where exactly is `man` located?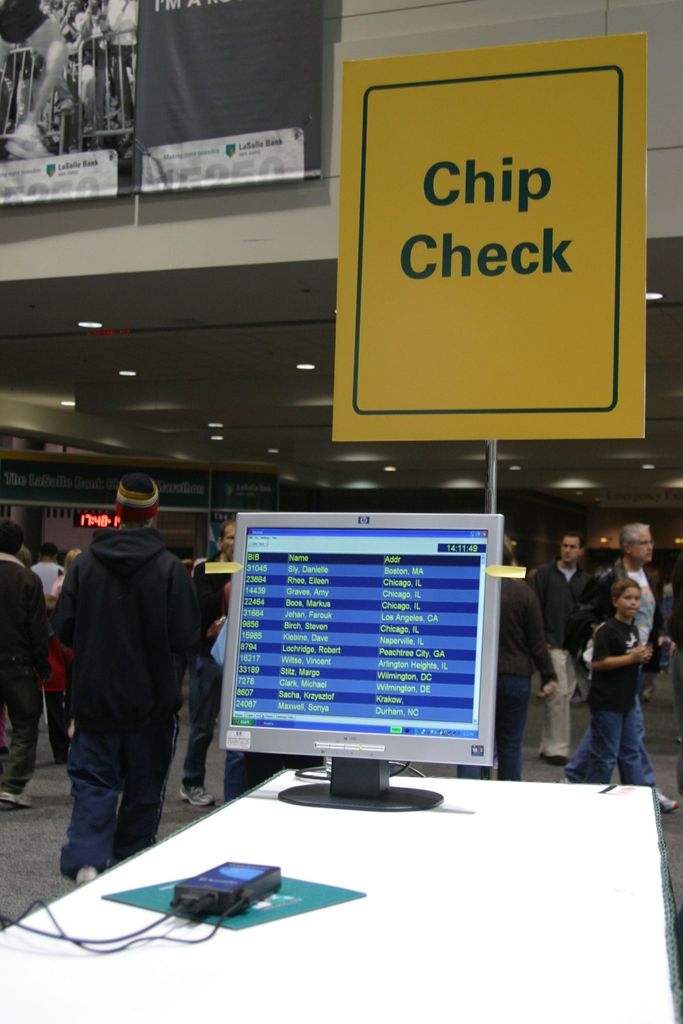
Its bounding box is pyautogui.locateOnScreen(42, 492, 229, 892).
